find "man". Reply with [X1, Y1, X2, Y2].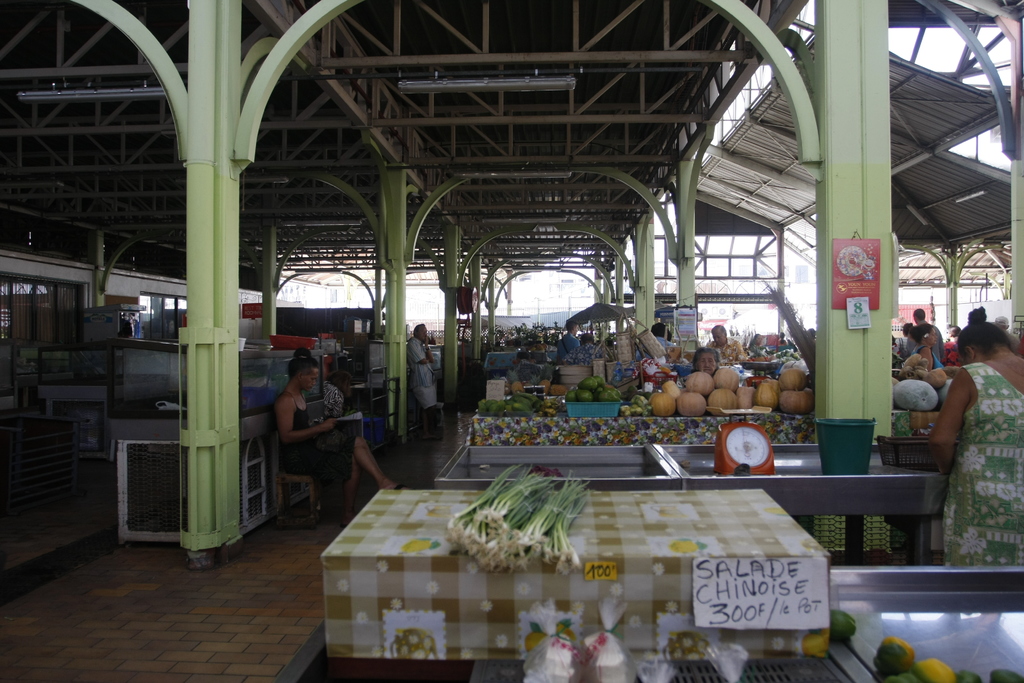
[636, 322, 677, 360].
